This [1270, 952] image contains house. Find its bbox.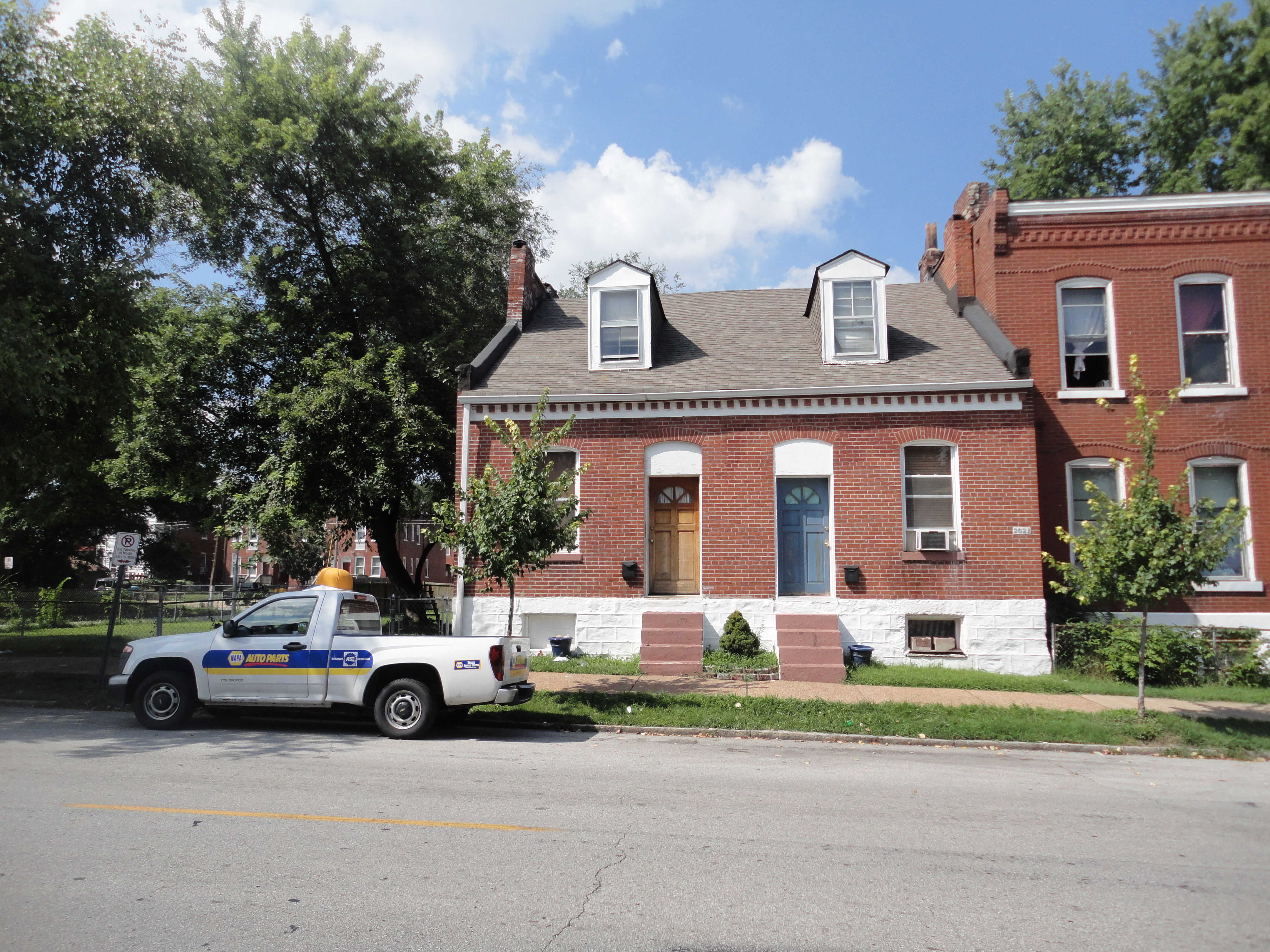
(131, 54, 343, 208).
